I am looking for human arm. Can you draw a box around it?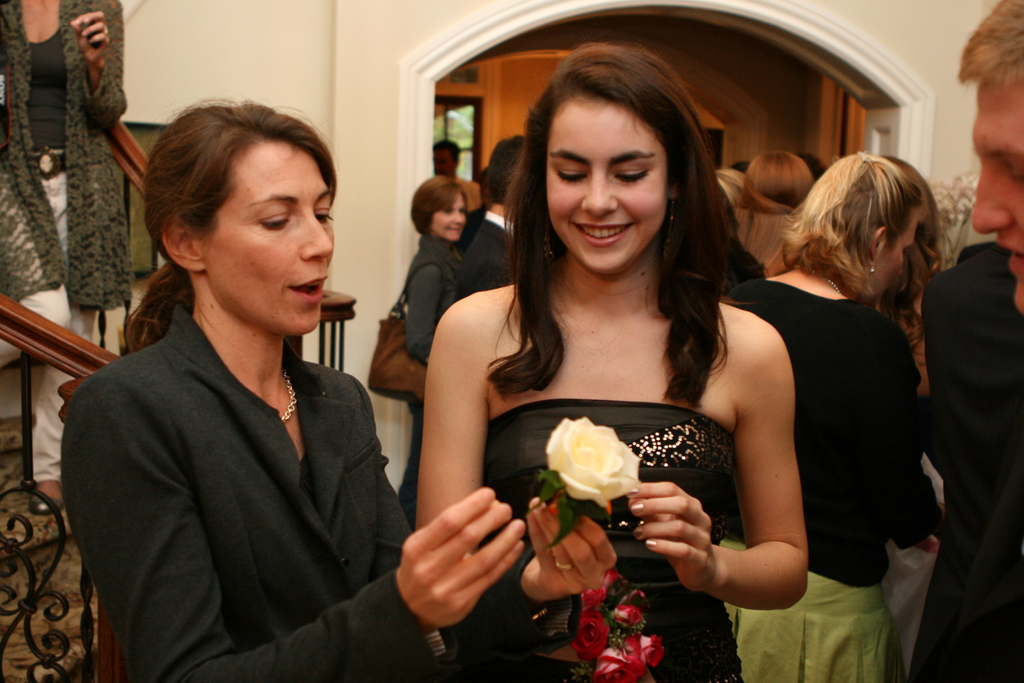
Sure, the bounding box is crop(399, 258, 445, 363).
